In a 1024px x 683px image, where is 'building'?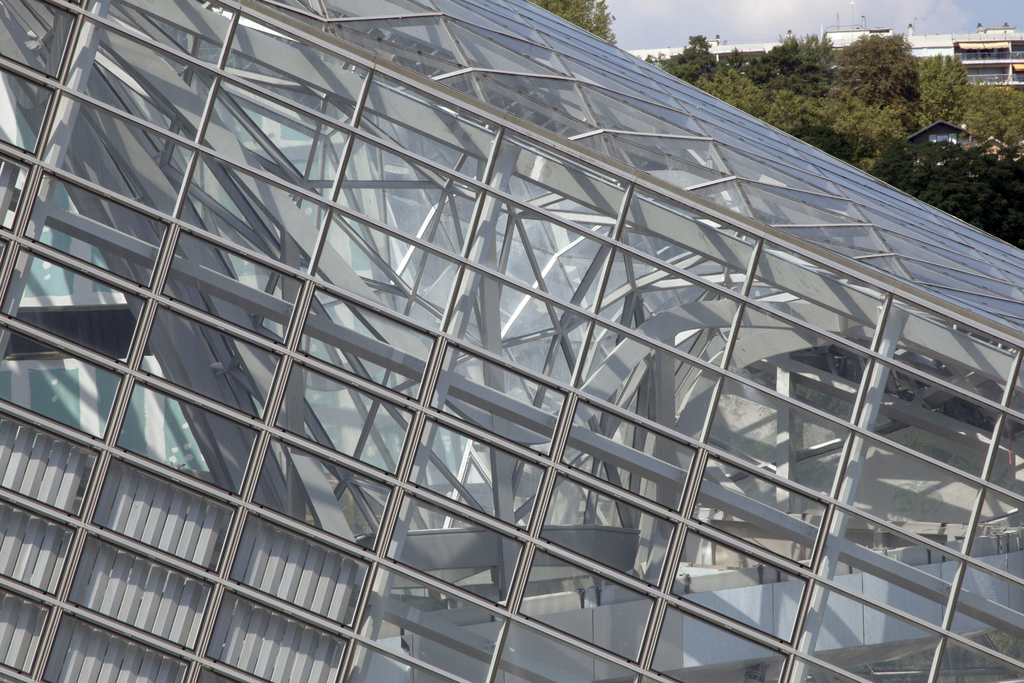
rect(909, 119, 1014, 181).
